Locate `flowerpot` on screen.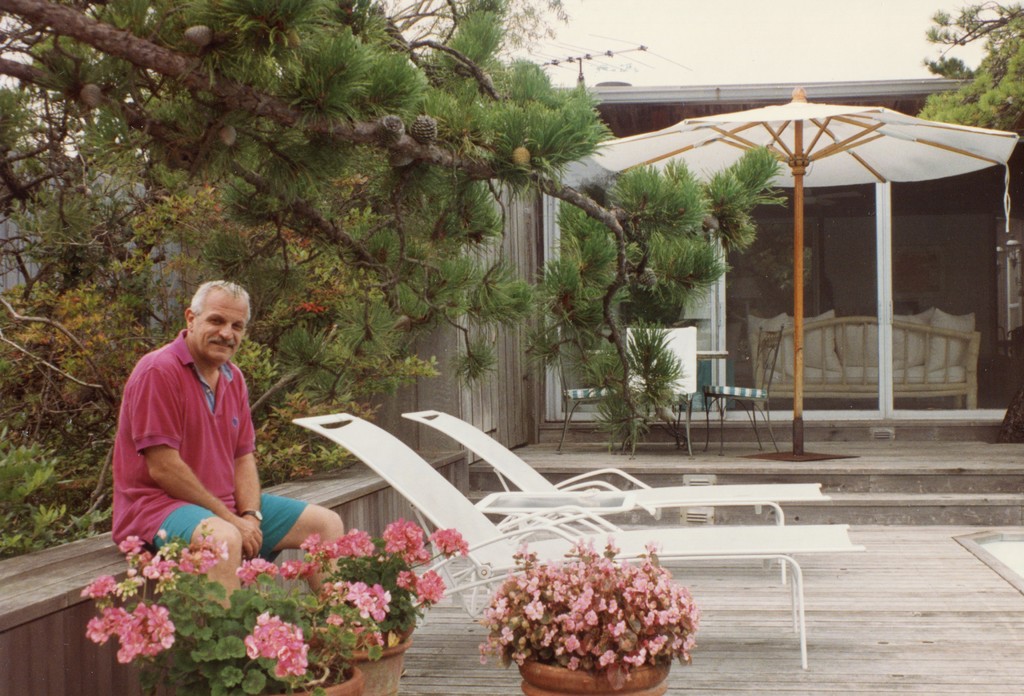
On screen at locate(519, 663, 673, 695).
